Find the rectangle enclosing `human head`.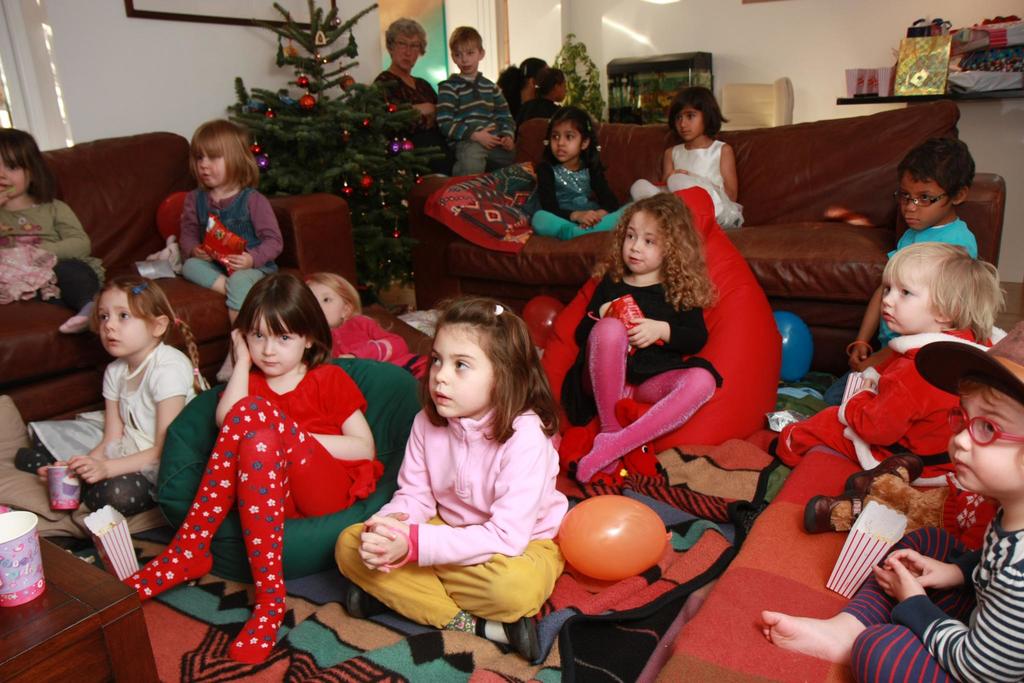
l=447, t=29, r=488, b=74.
